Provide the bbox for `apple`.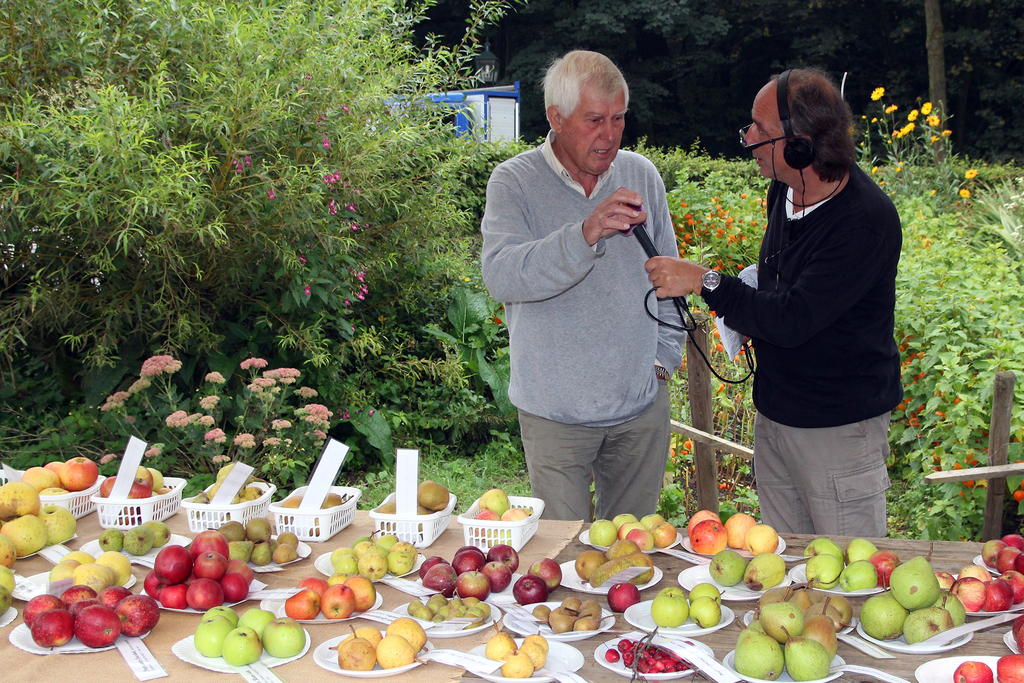
bbox(954, 661, 991, 682).
